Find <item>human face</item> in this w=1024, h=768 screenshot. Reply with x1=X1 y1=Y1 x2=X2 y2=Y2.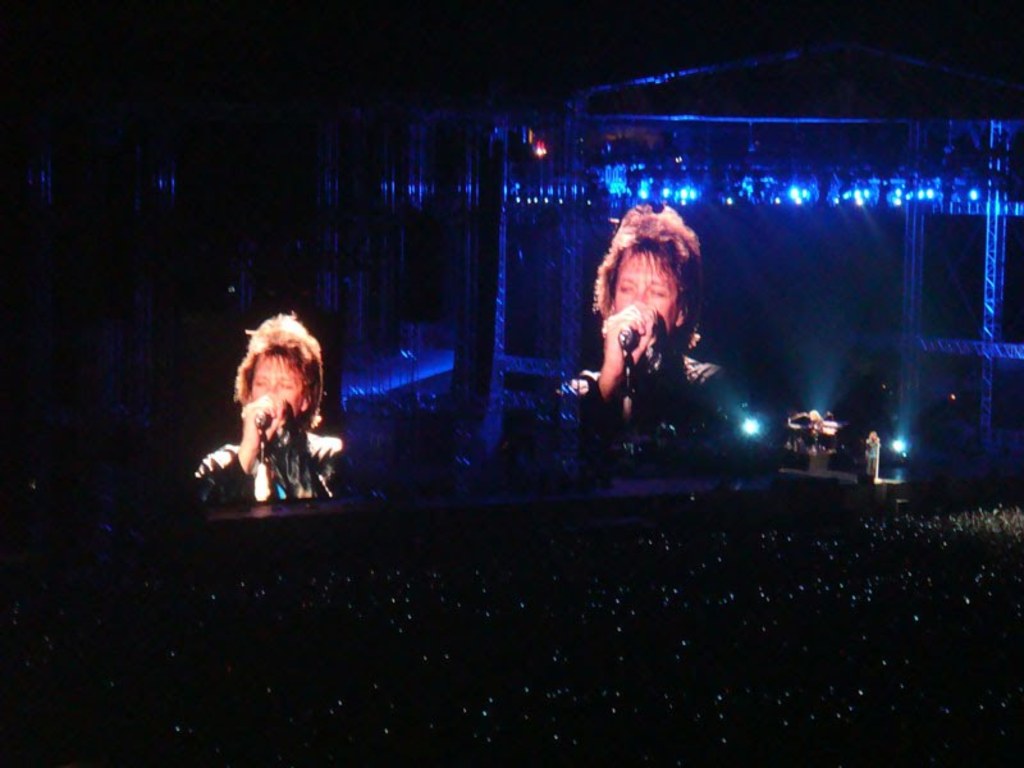
x1=255 y1=348 x2=306 y2=416.
